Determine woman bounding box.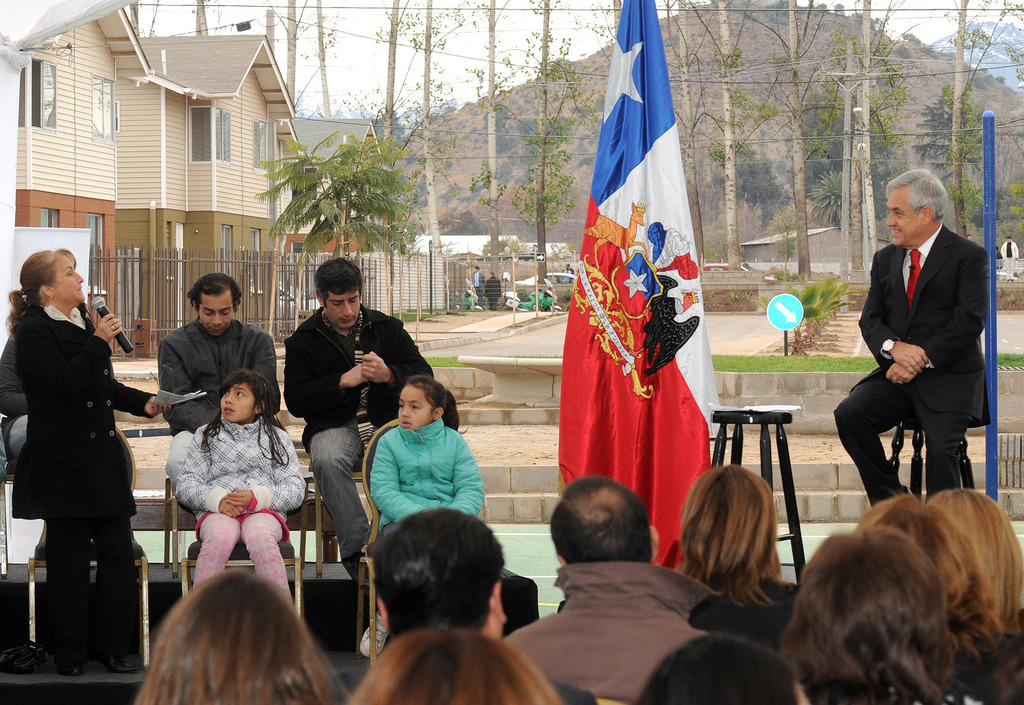
Determined: (675, 464, 799, 654).
